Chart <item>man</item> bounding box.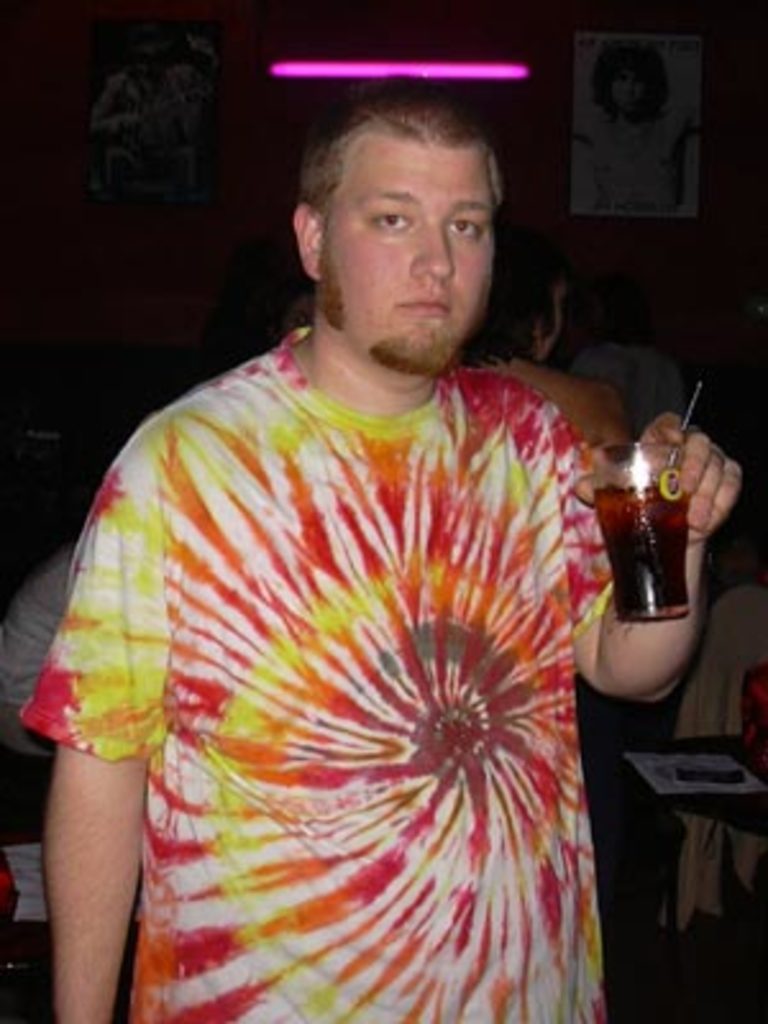
Charted: [33,79,622,1023].
